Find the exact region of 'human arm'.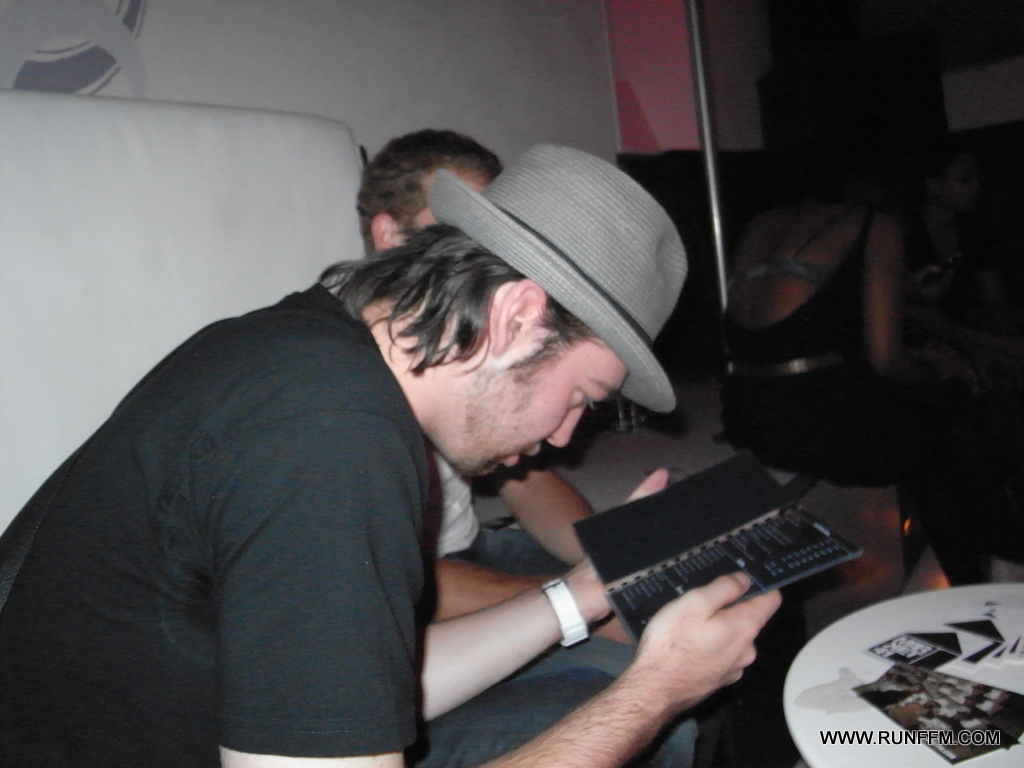
Exact region: bbox(216, 413, 781, 767).
